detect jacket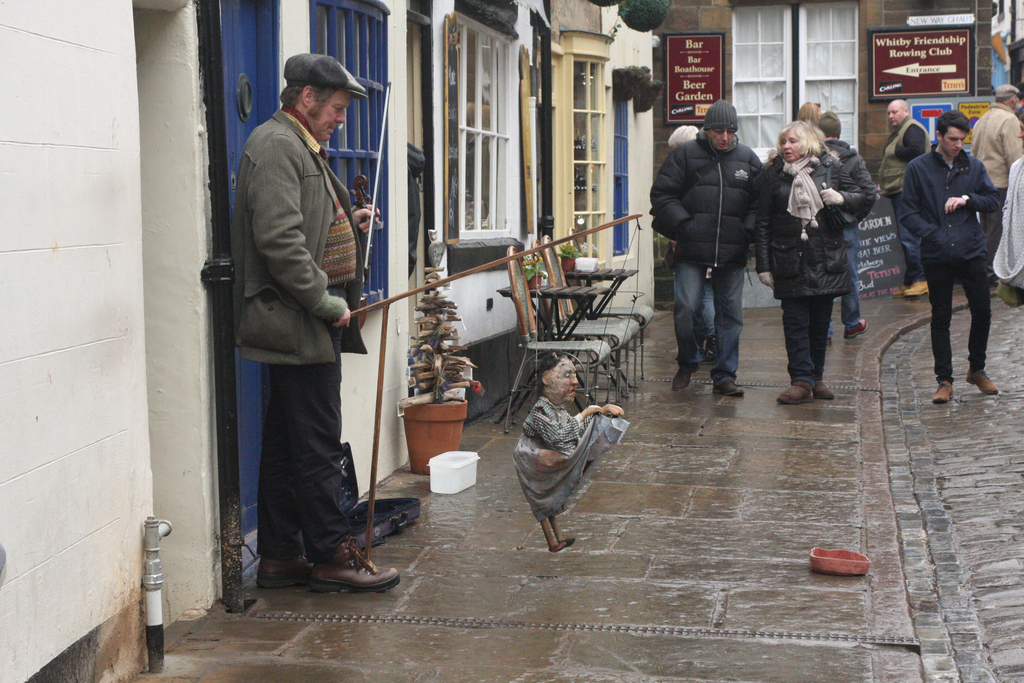
[230, 69, 370, 368]
